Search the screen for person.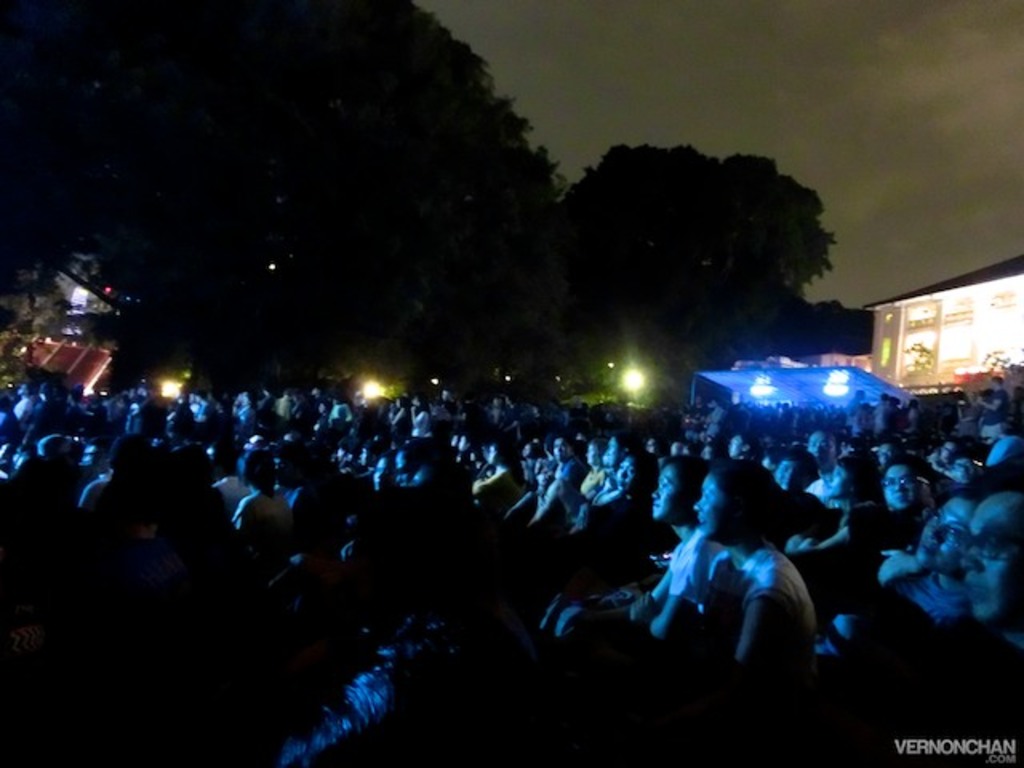
Found at pyautogui.locateOnScreen(907, 486, 1003, 747).
